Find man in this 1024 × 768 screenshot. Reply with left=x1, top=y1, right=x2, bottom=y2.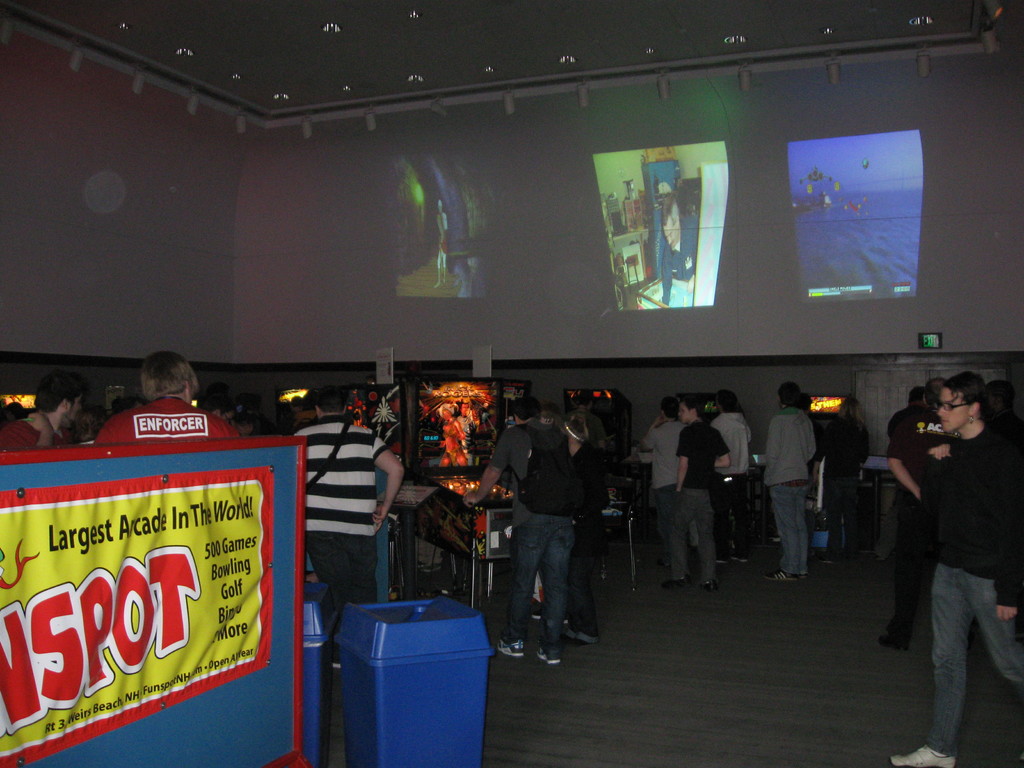
left=0, top=369, right=88, bottom=454.
